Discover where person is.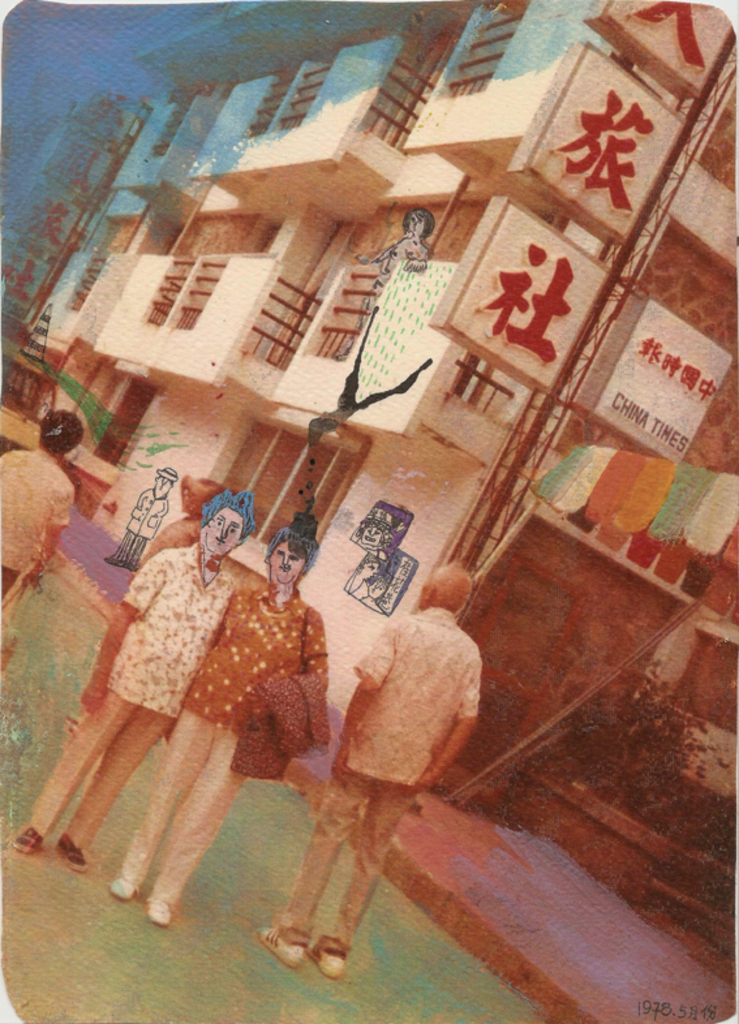
Discovered at x1=106 y1=472 x2=176 y2=576.
